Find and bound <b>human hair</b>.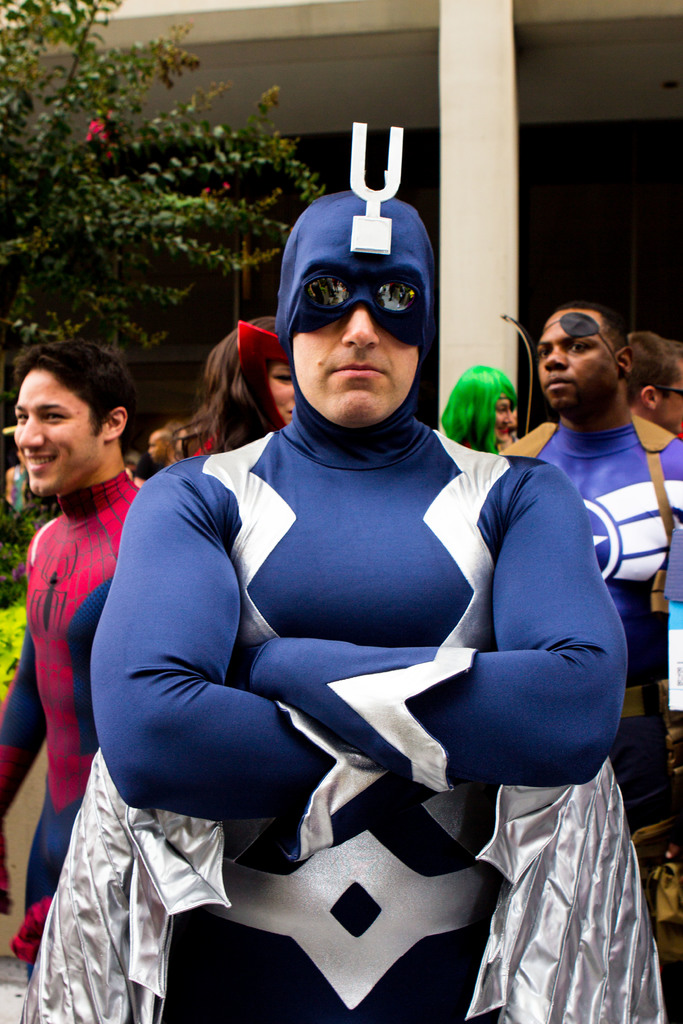
Bound: l=166, t=310, r=281, b=450.
